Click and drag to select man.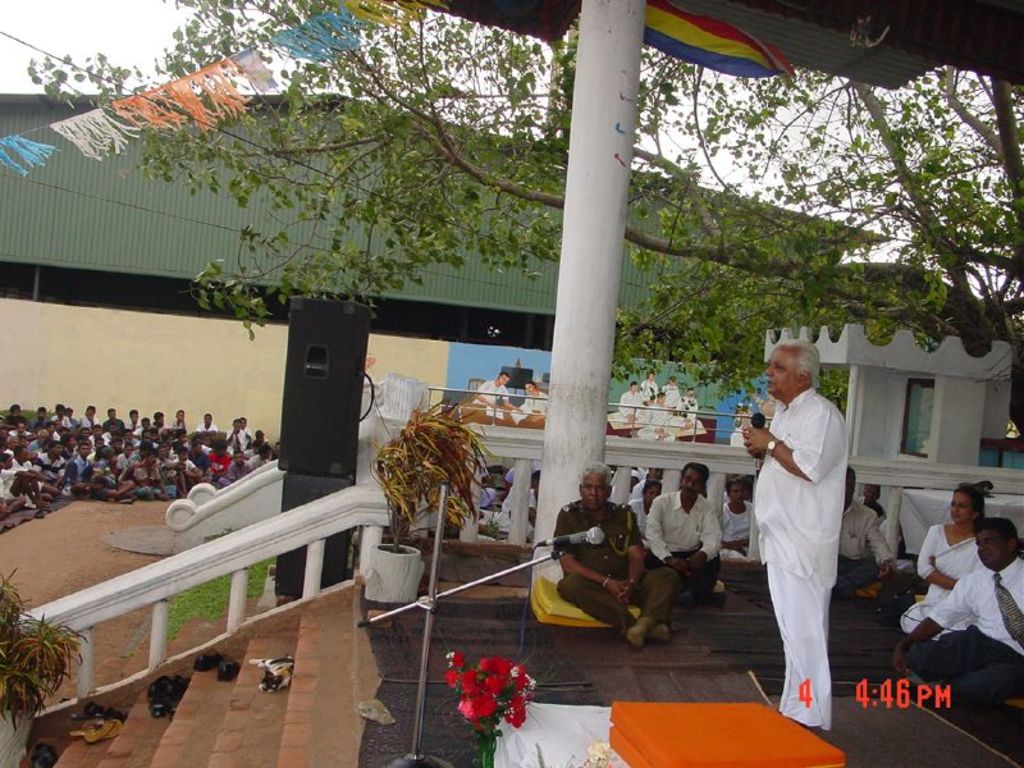
Selection: region(852, 481, 890, 520).
